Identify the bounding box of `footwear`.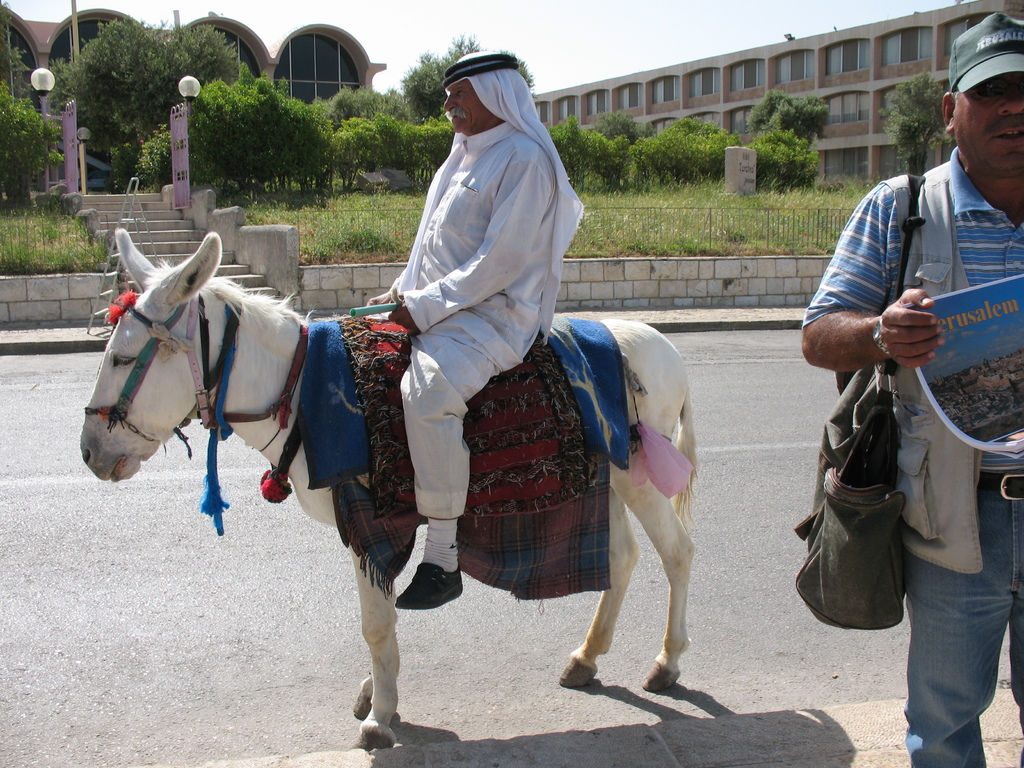
(394,561,470,611).
